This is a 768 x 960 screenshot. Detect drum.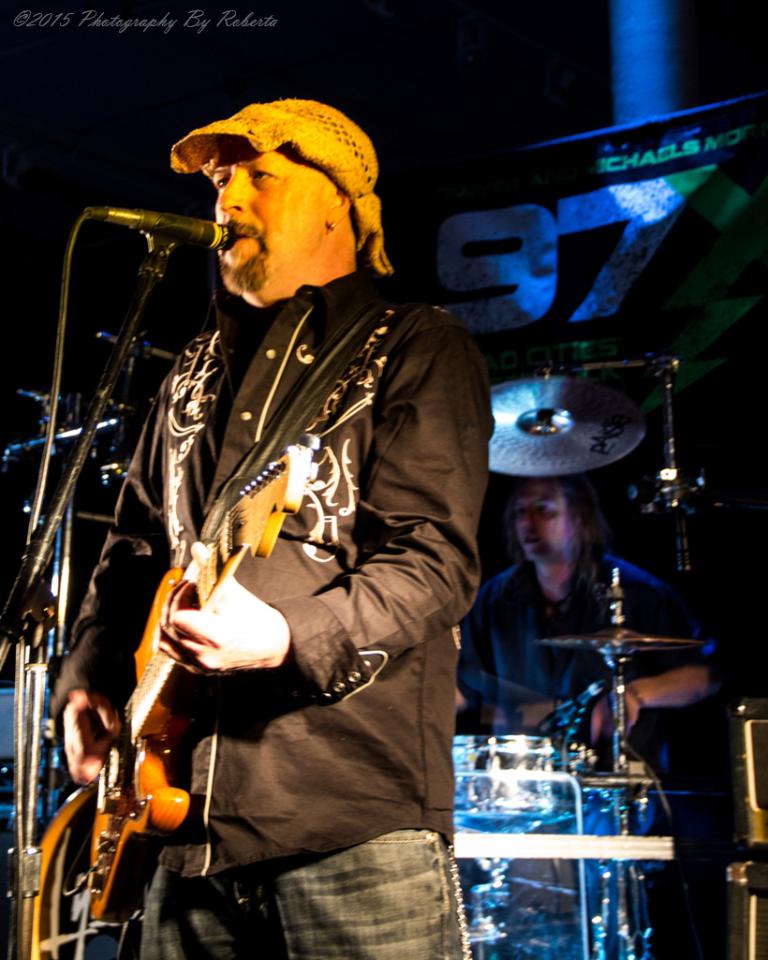
[x1=32, y1=784, x2=143, y2=959].
